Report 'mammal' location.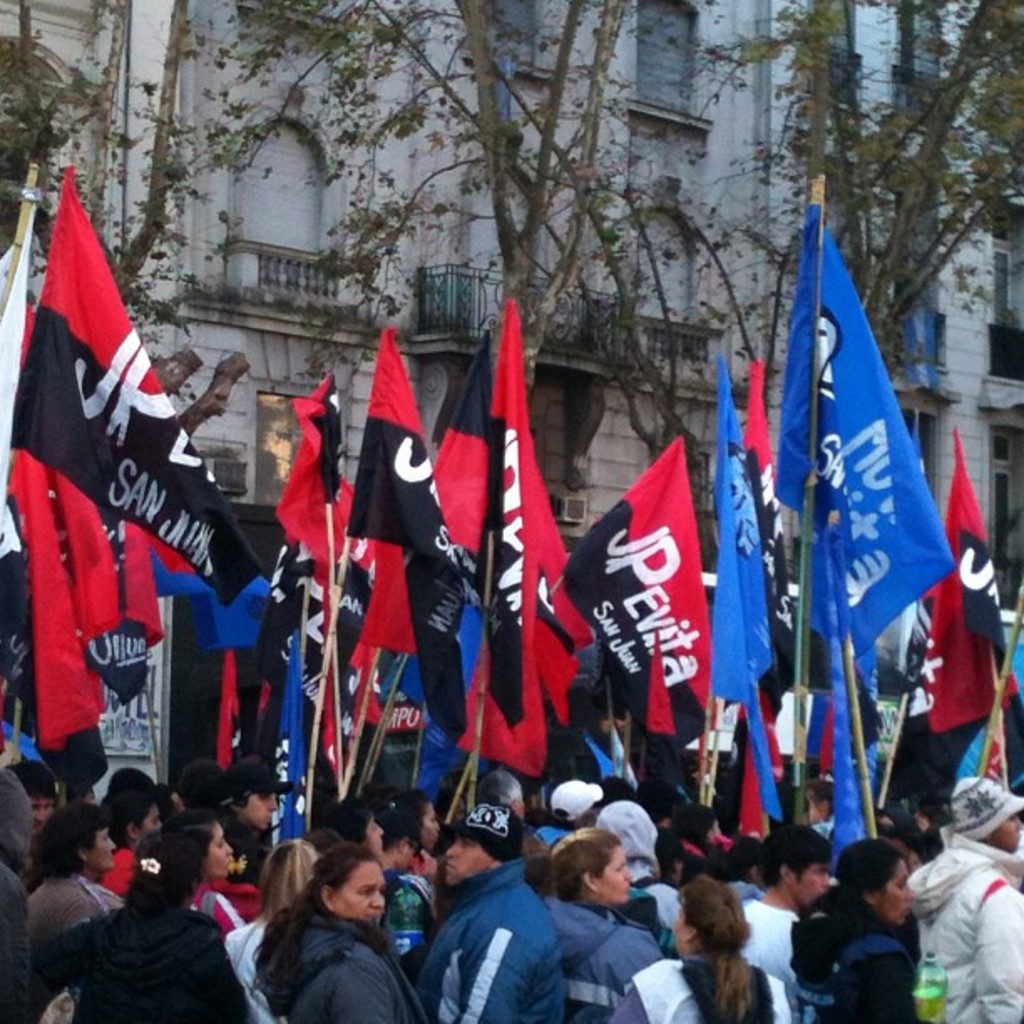
Report: Rect(22, 827, 231, 1022).
